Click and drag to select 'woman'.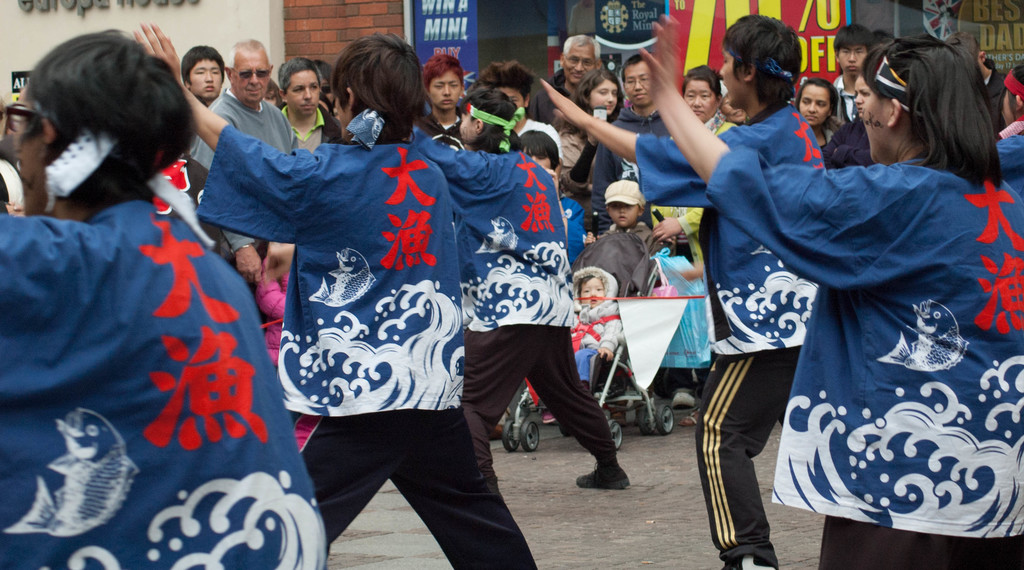
Selection: locate(819, 72, 882, 172).
